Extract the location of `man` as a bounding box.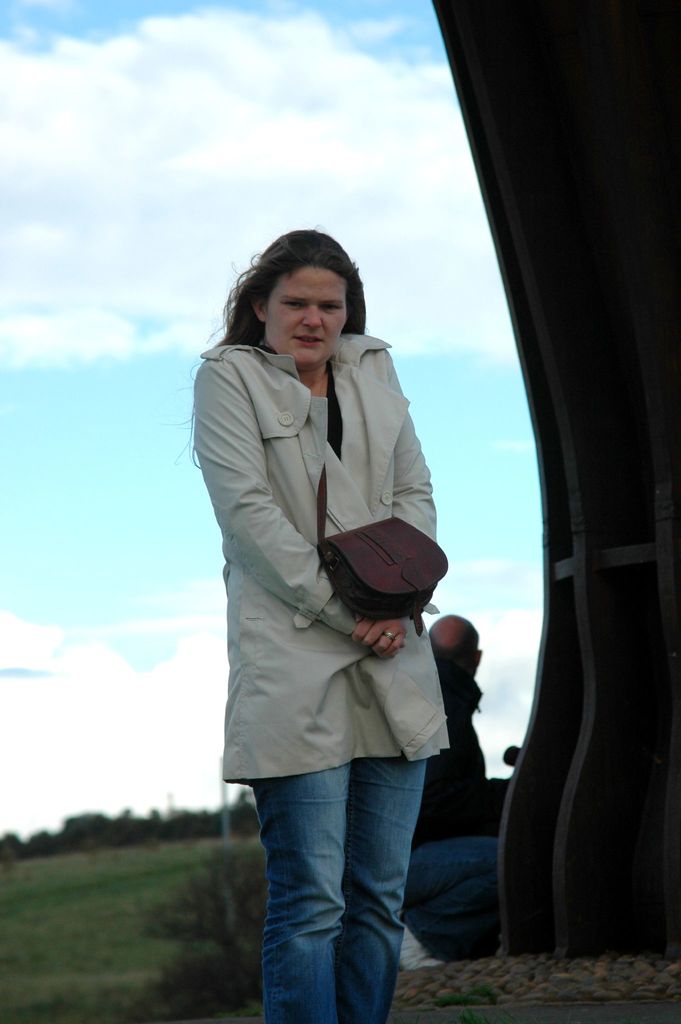
pyautogui.locateOnScreen(172, 201, 520, 987).
